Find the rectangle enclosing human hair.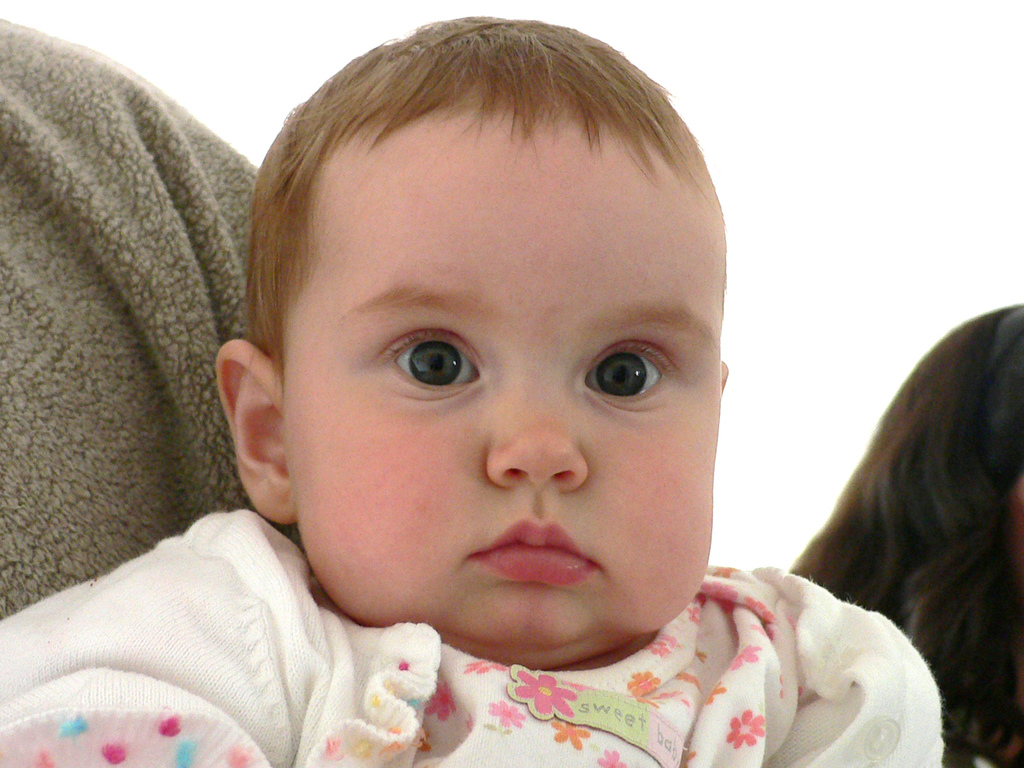
bbox=[227, 21, 704, 395].
